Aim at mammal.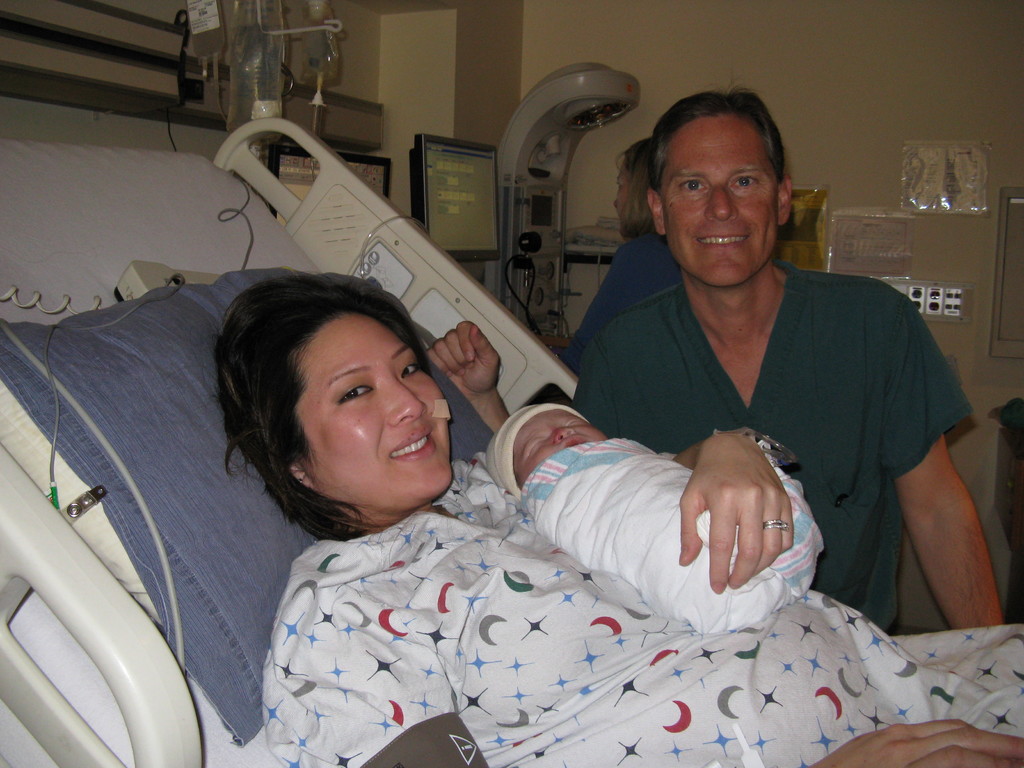
Aimed at (left=558, top=143, right=684, bottom=382).
